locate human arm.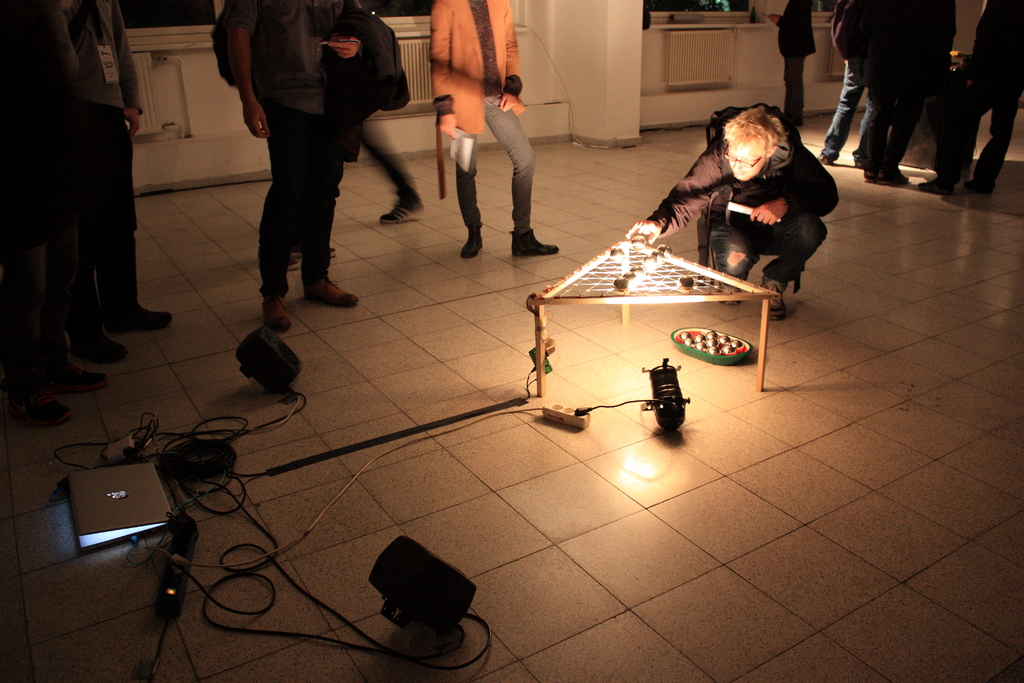
Bounding box: (425,0,455,137).
